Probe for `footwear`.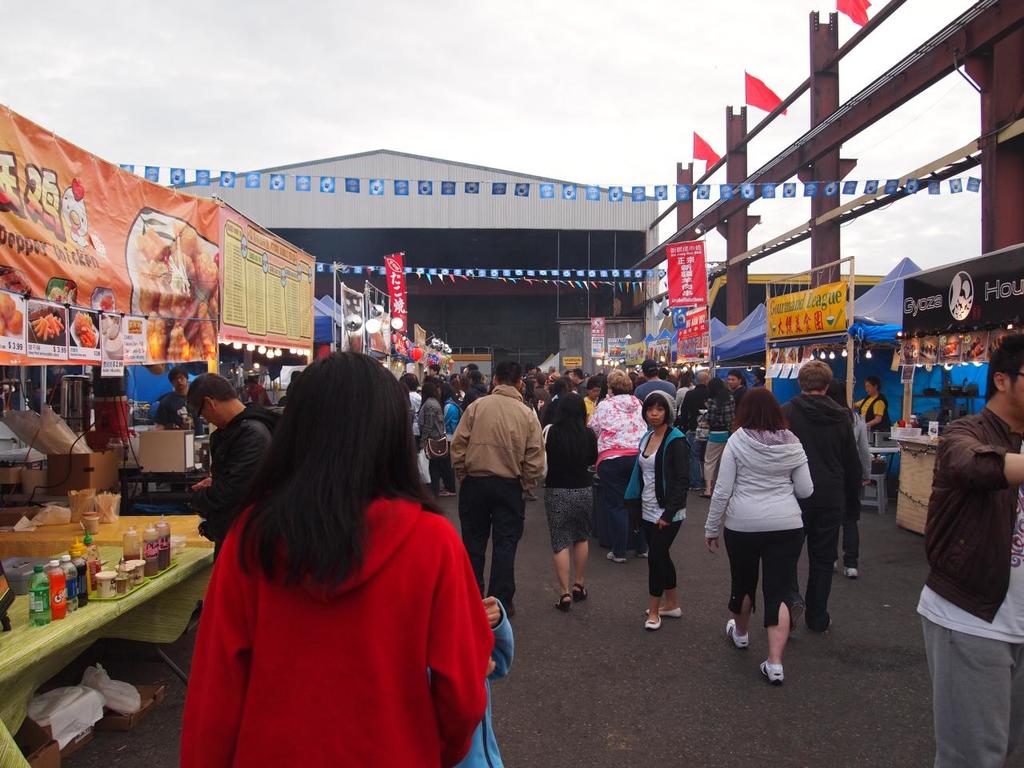
Probe result: select_region(845, 565, 855, 581).
